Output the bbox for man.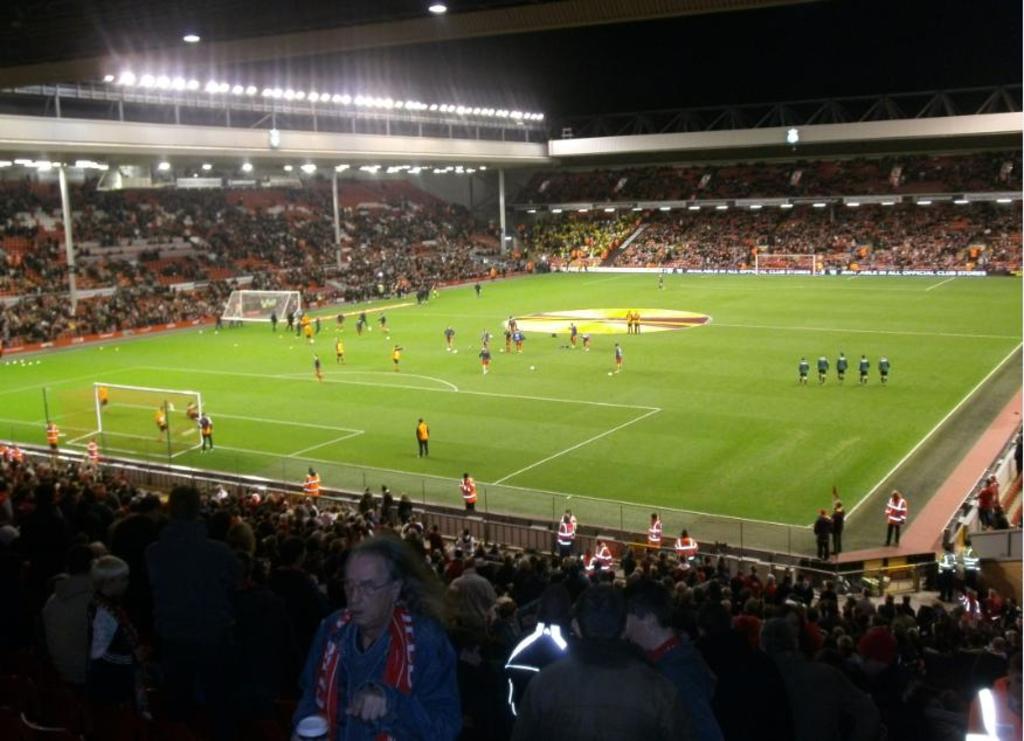
box=[630, 314, 632, 335].
